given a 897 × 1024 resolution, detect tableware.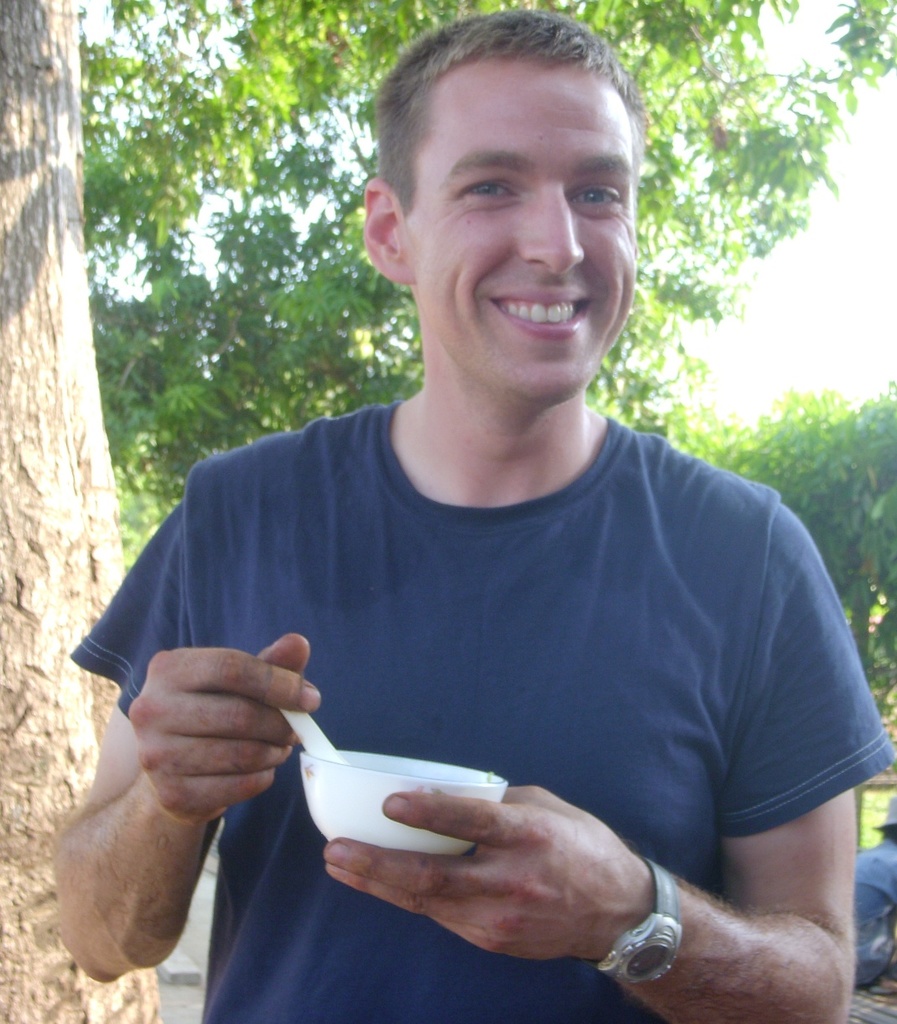
297, 743, 513, 861.
